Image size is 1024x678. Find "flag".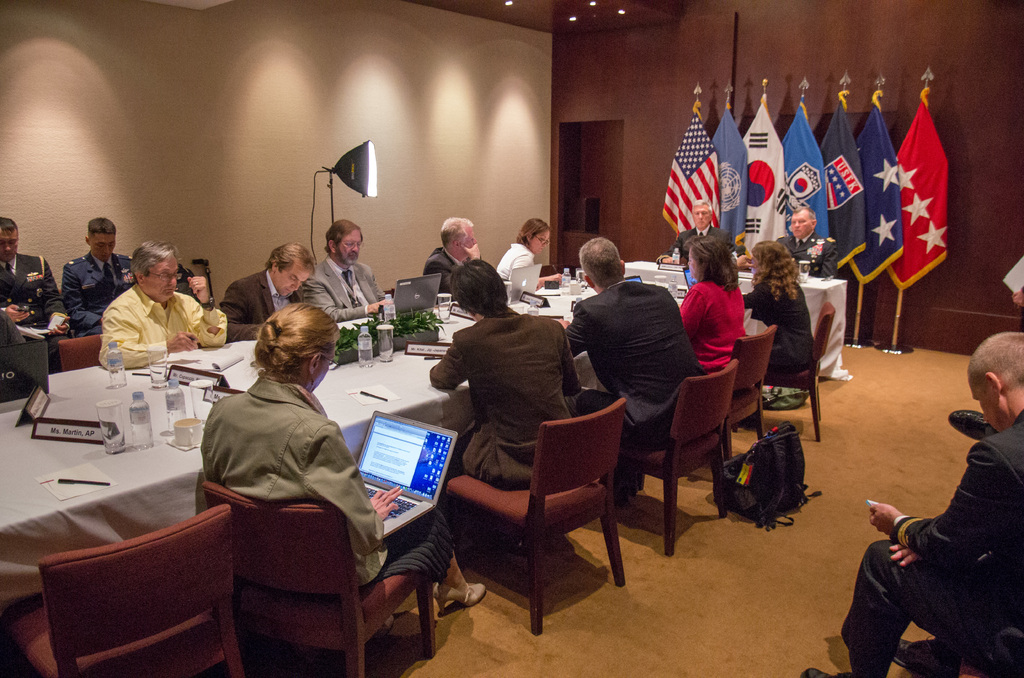
895:87:954:285.
